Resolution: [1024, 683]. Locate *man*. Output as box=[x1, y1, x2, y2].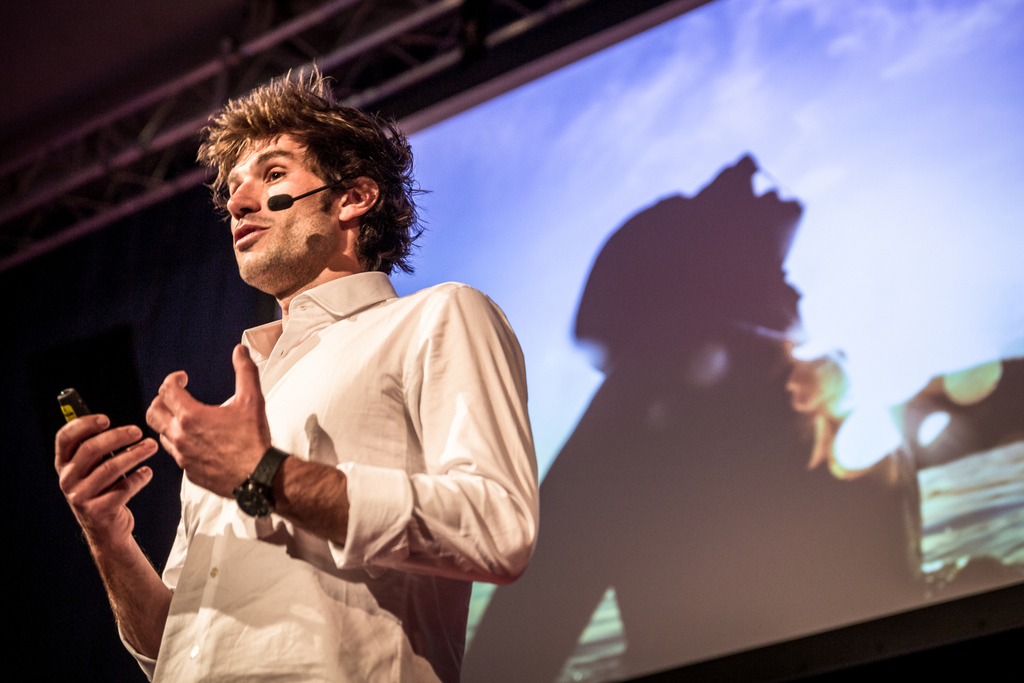
box=[102, 82, 527, 682].
